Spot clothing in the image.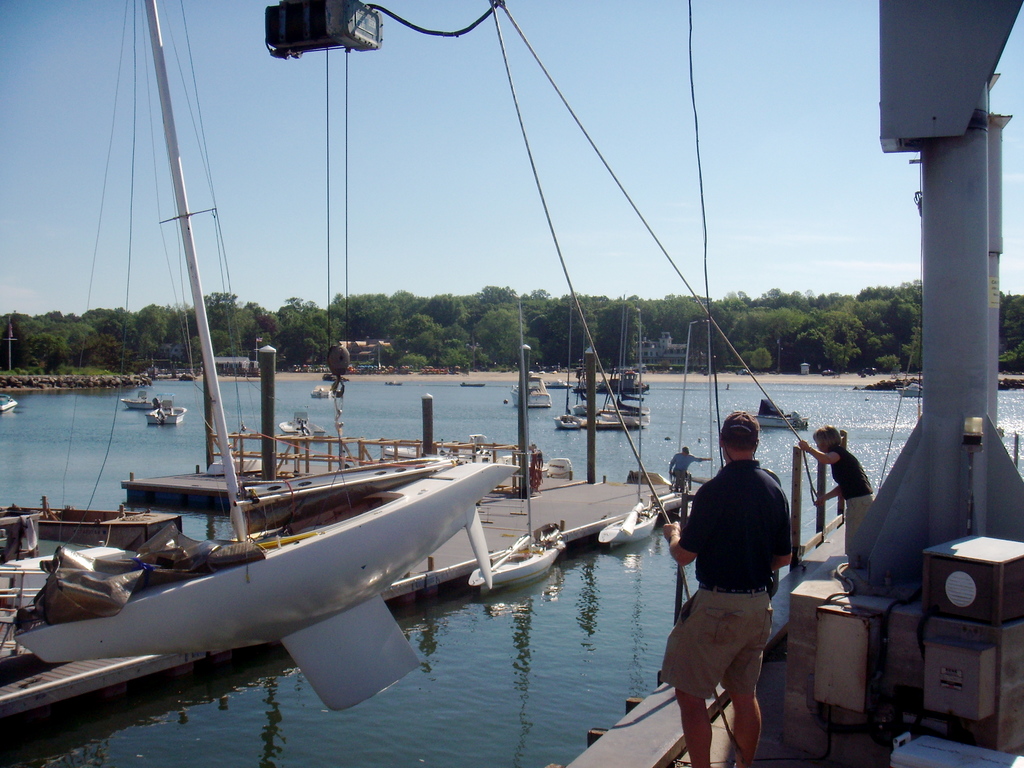
clothing found at <bbox>828, 447, 872, 500</bbox>.
